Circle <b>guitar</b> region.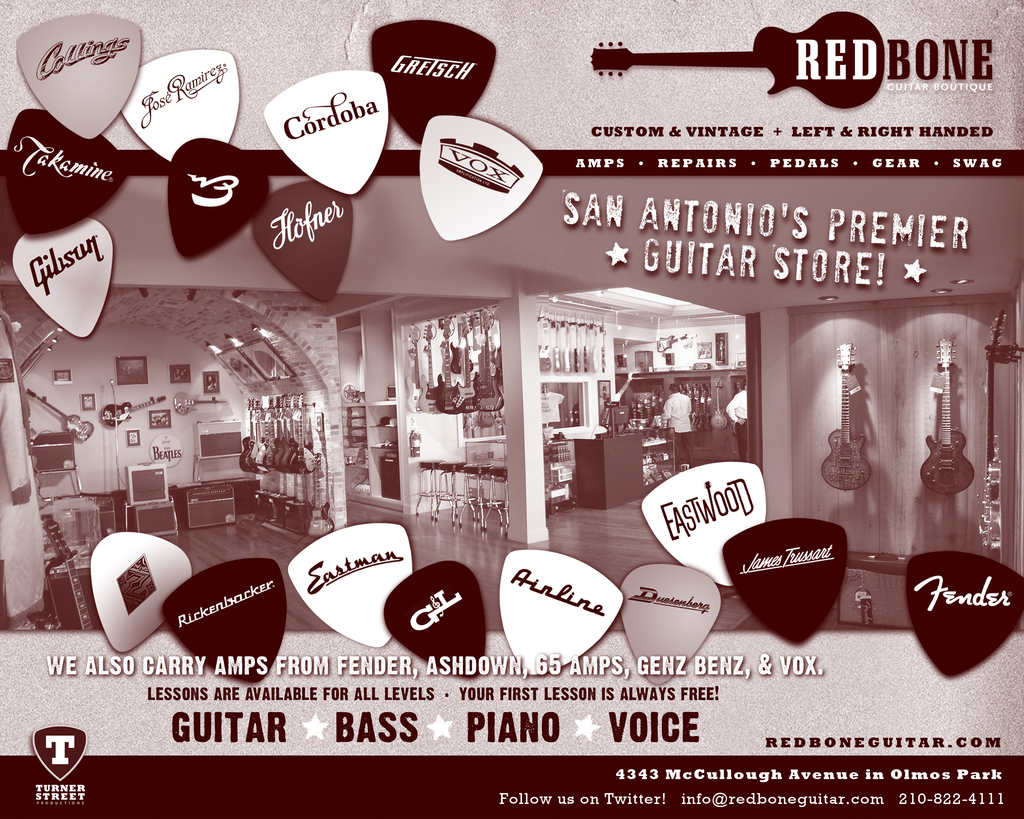
Region: [x1=571, y1=327, x2=580, y2=371].
